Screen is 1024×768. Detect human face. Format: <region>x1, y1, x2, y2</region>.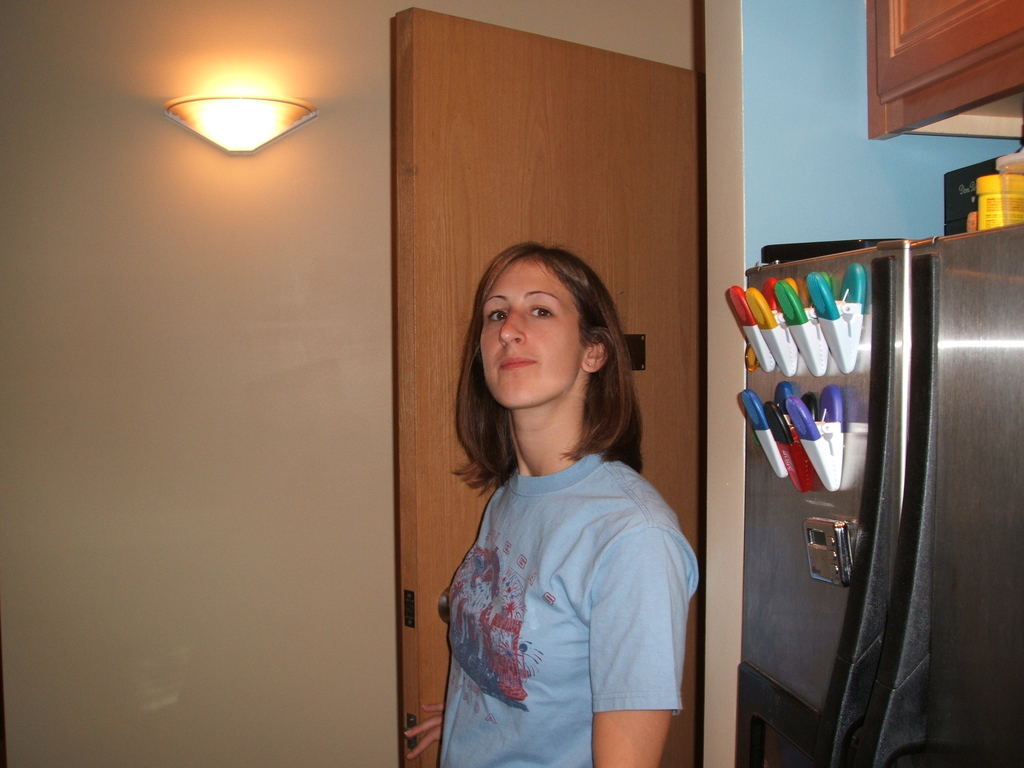
<region>486, 259, 580, 410</region>.
